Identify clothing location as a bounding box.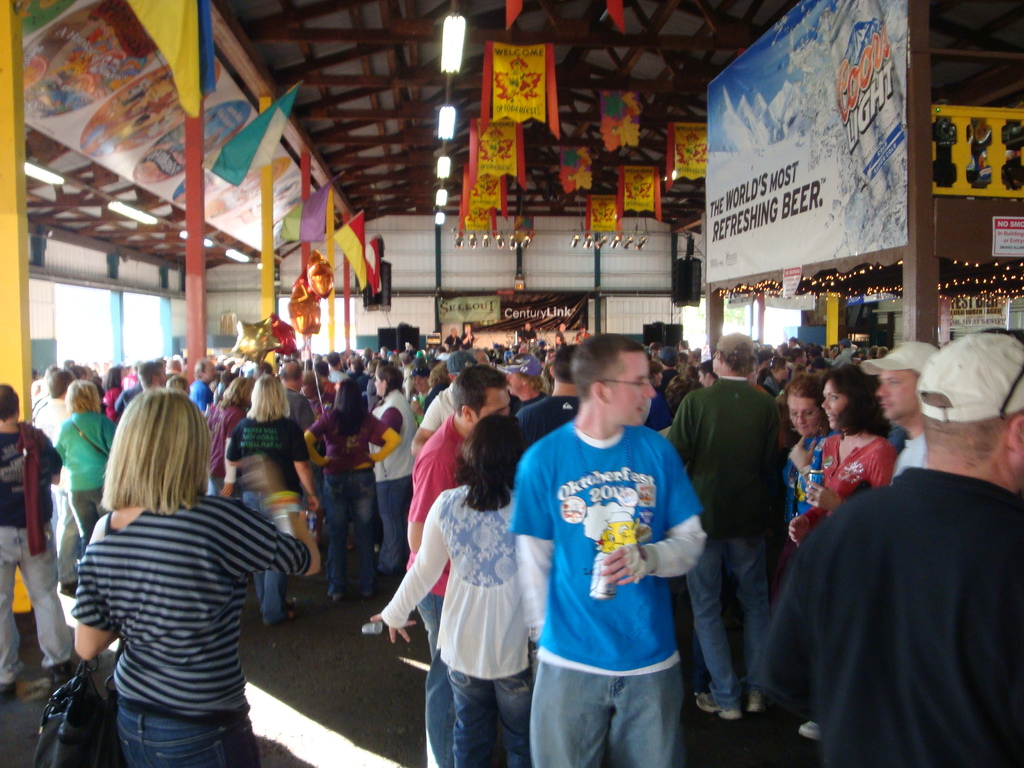
(519,397,694,737).
